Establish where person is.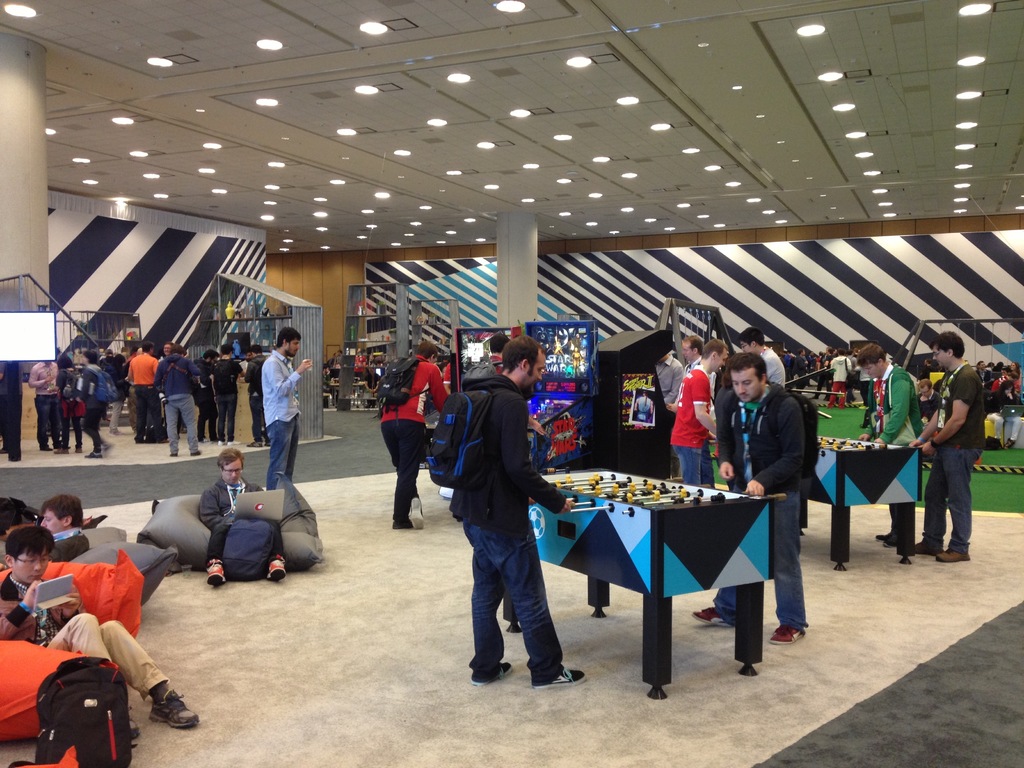
Established at box(260, 325, 316, 490).
